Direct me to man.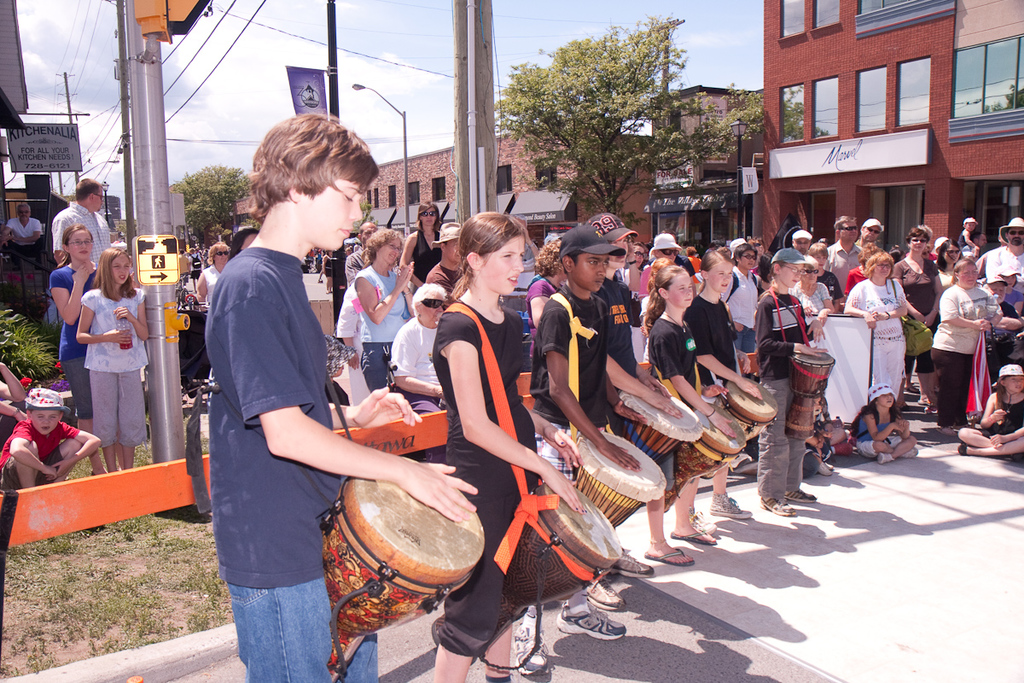
Direction: crop(826, 218, 864, 294).
